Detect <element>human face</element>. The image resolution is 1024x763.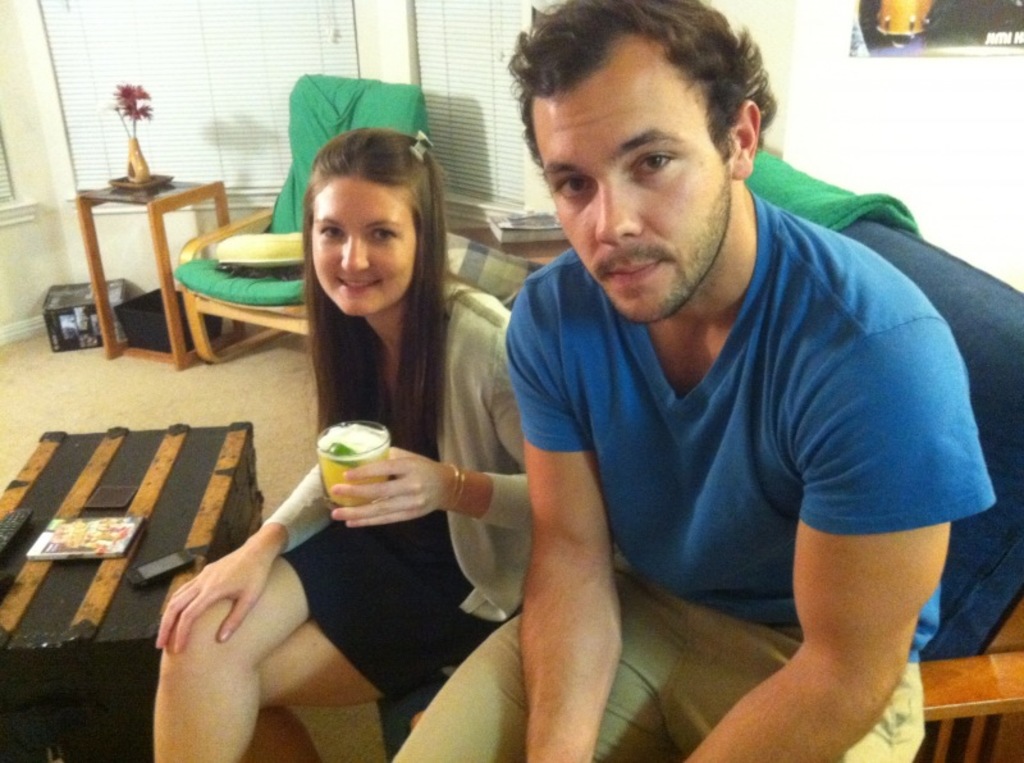
531, 72, 733, 323.
